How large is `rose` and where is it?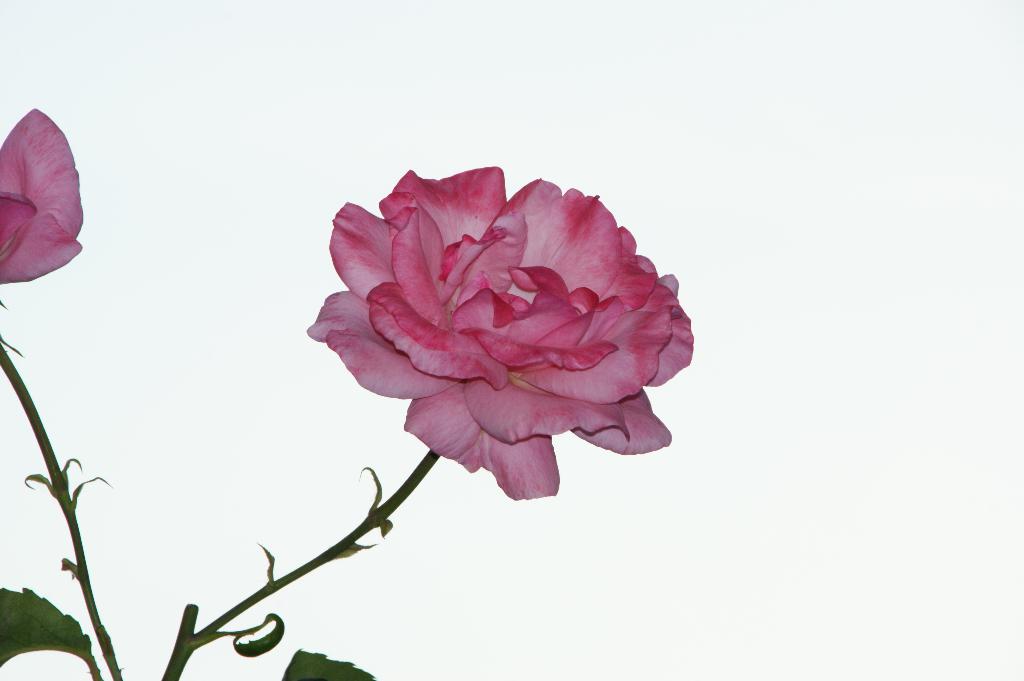
Bounding box: box(0, 105, 84, 286).
